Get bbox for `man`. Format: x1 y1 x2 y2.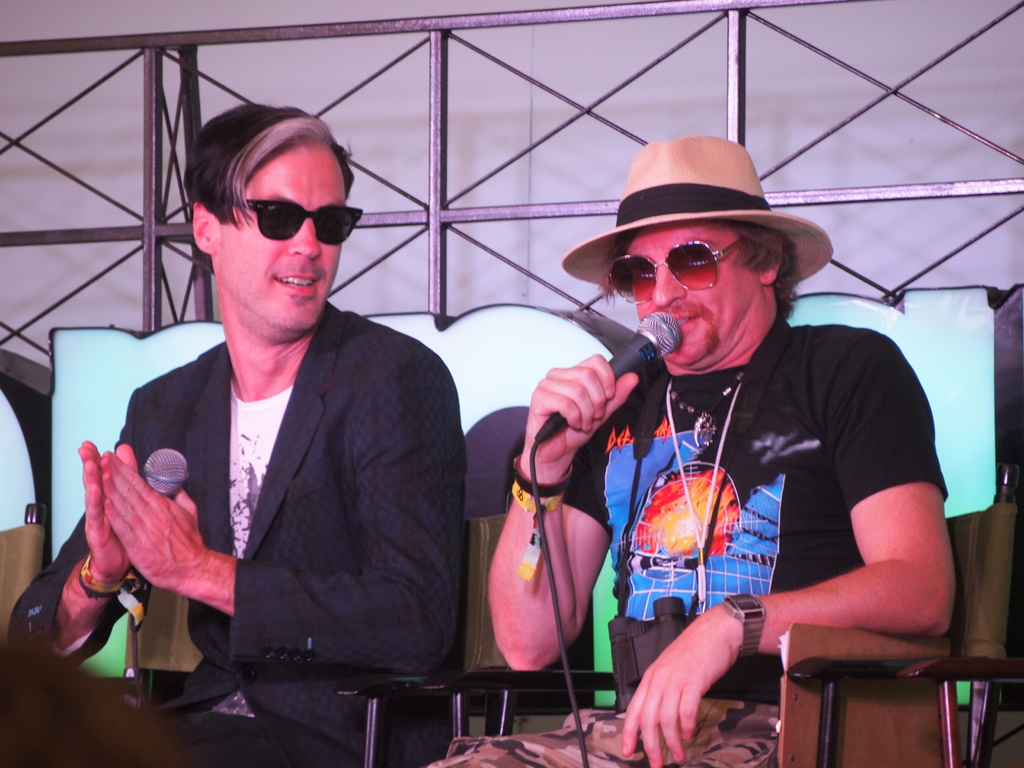
70 122 488 758.
